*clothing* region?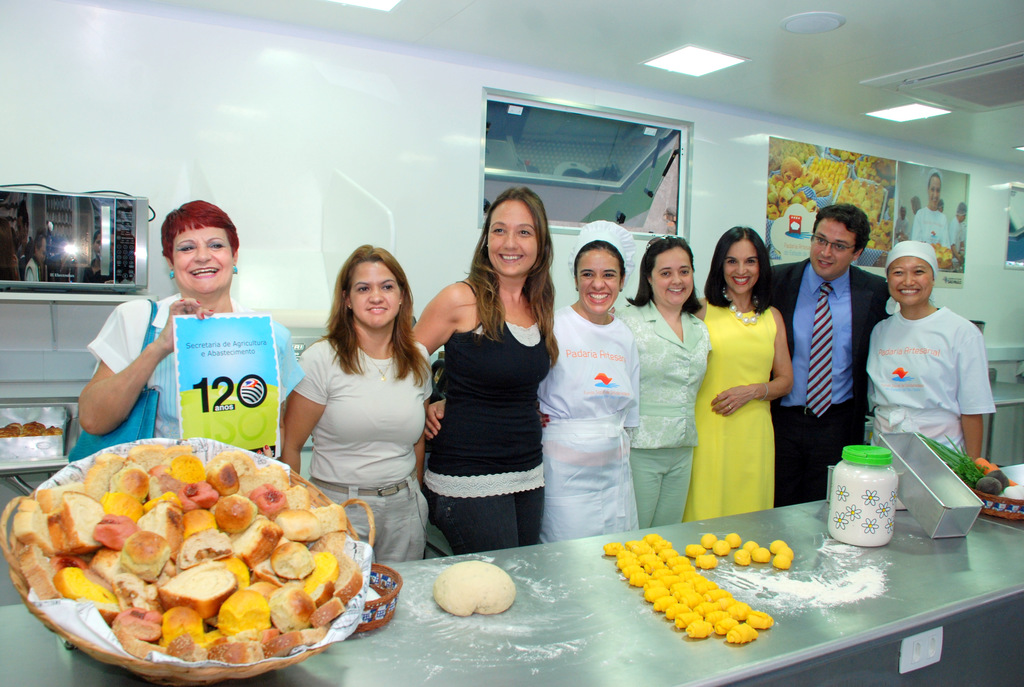
536:315:639:531
